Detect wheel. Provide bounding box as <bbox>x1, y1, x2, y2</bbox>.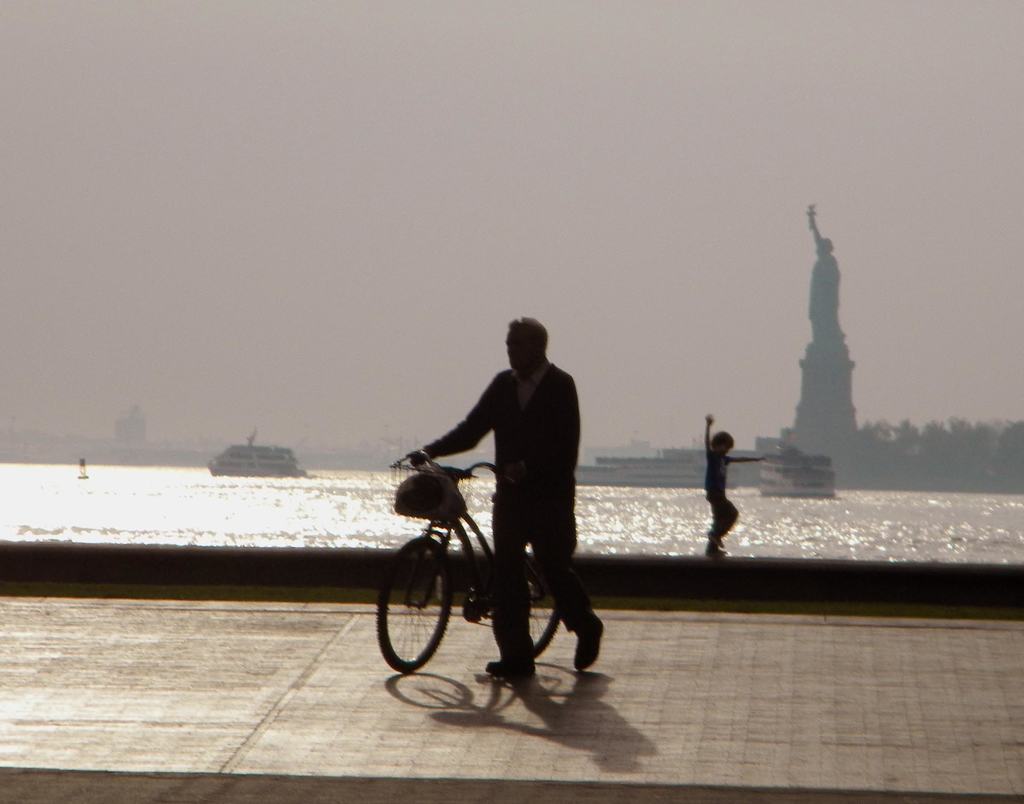
<bbox>486, 558, 564, 657</bbox>.
